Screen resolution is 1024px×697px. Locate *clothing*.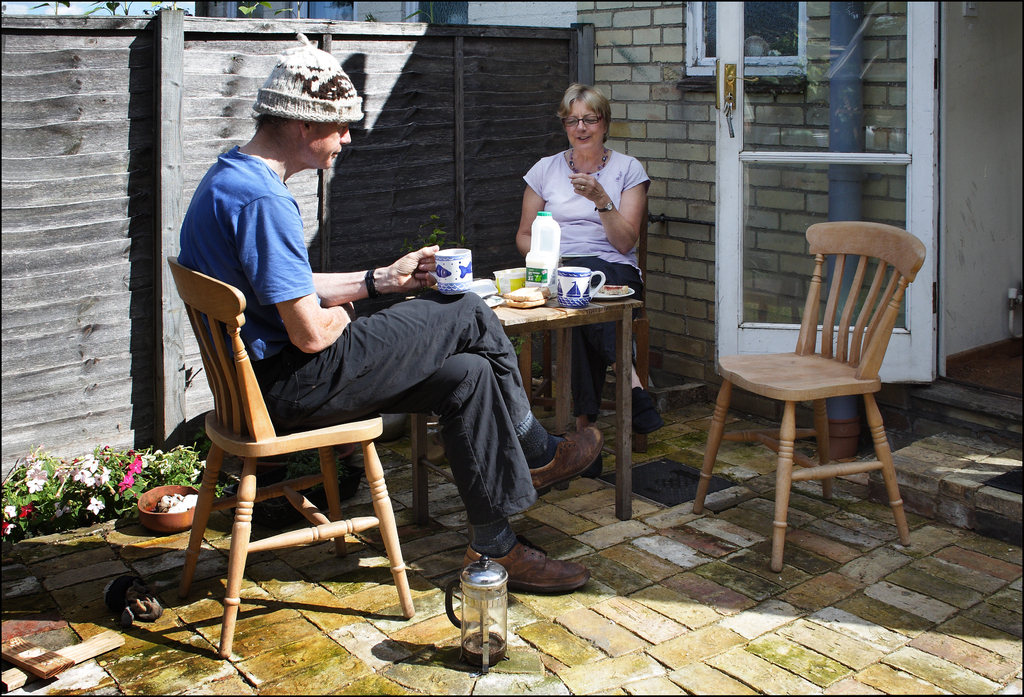
x1=518, y1=125, x2=651, y2=393.
